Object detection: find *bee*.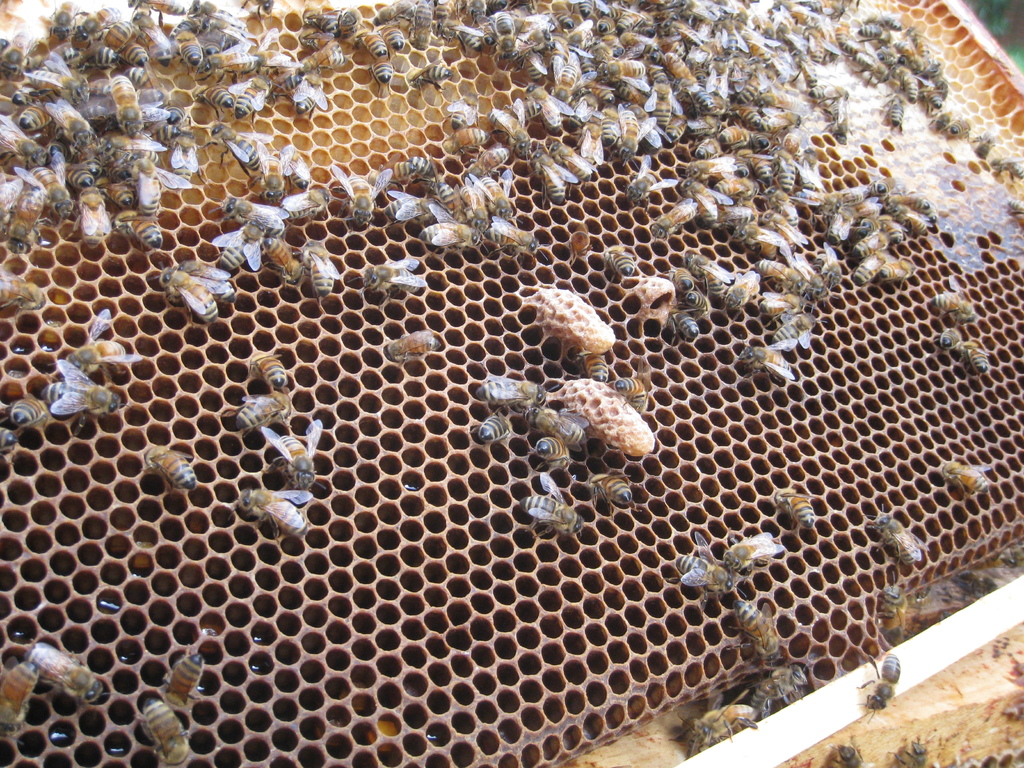
box(740, 150, 772, 178).
